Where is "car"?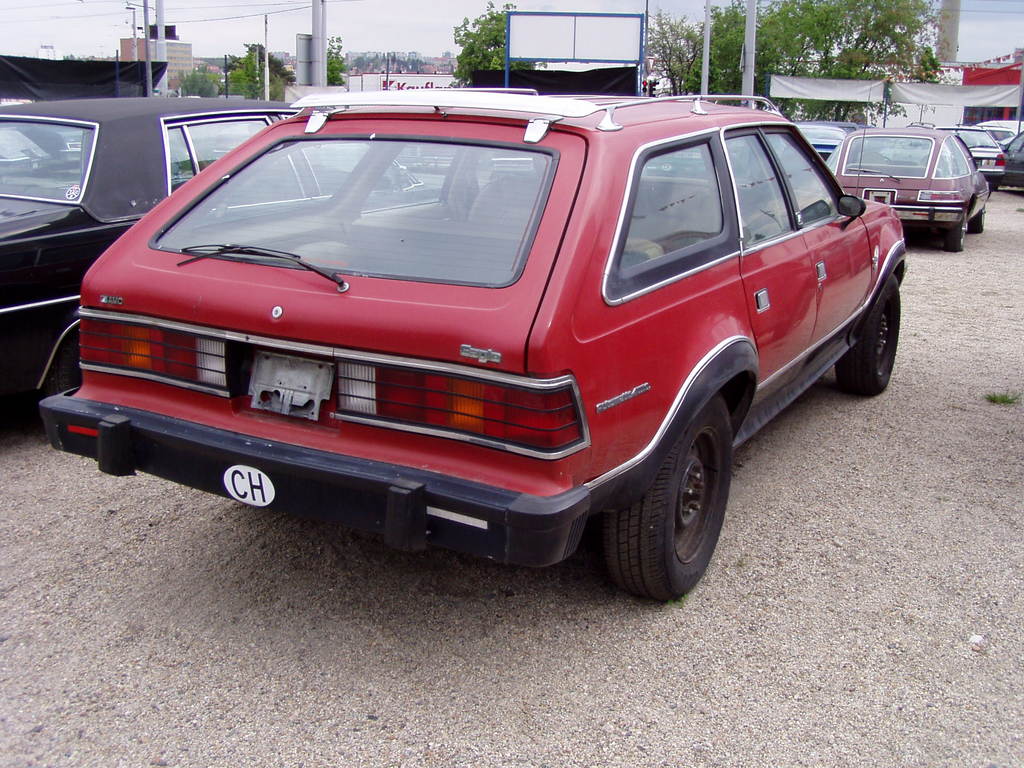
left=927, top=124, right=1007, bottom=185.
